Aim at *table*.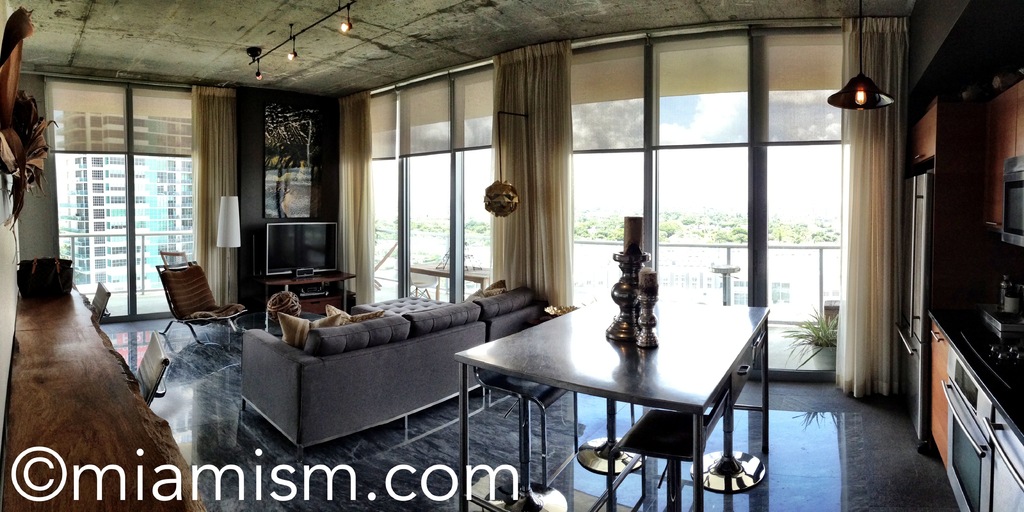
Aimed at select_region(445, 296, 775, 503).
